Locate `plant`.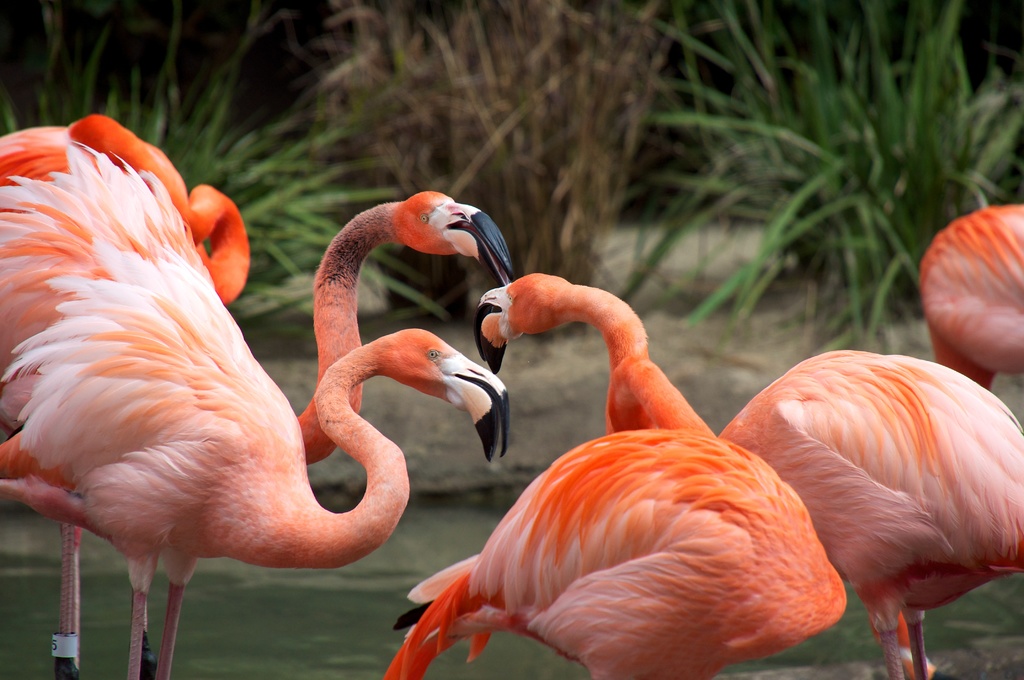
Bounding box: x1=0, y1=0, x2=450, y2=330.
